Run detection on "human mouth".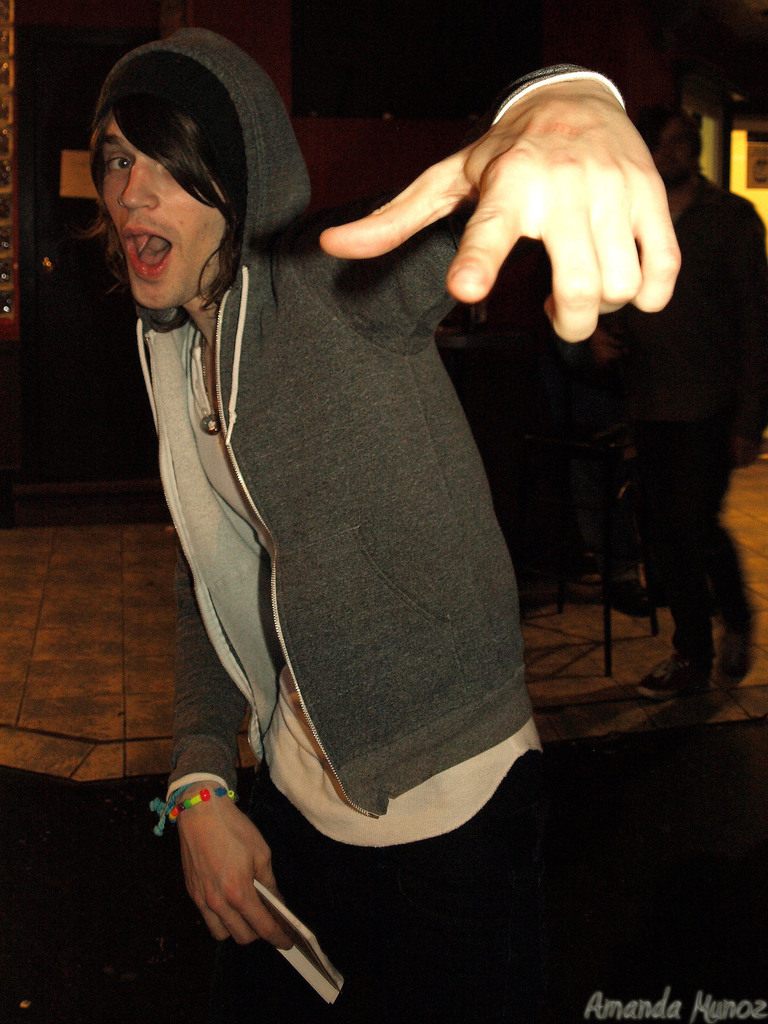
Result: (left=124, top=224, right=173, bottom=275).
